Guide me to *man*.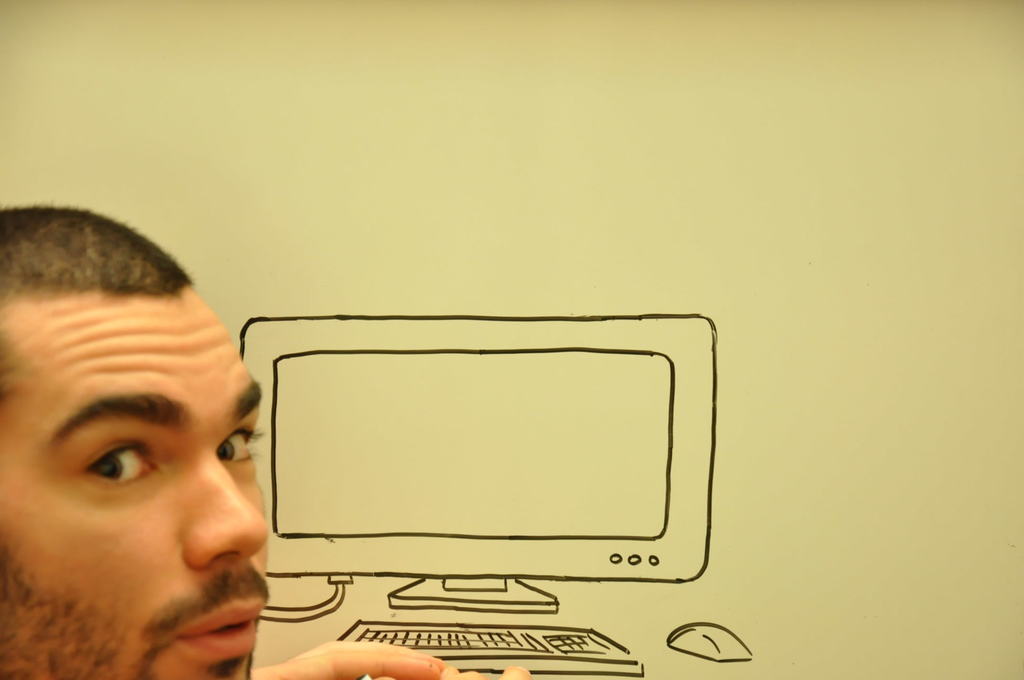
Guidance: region(0, 202, 534, 679).
